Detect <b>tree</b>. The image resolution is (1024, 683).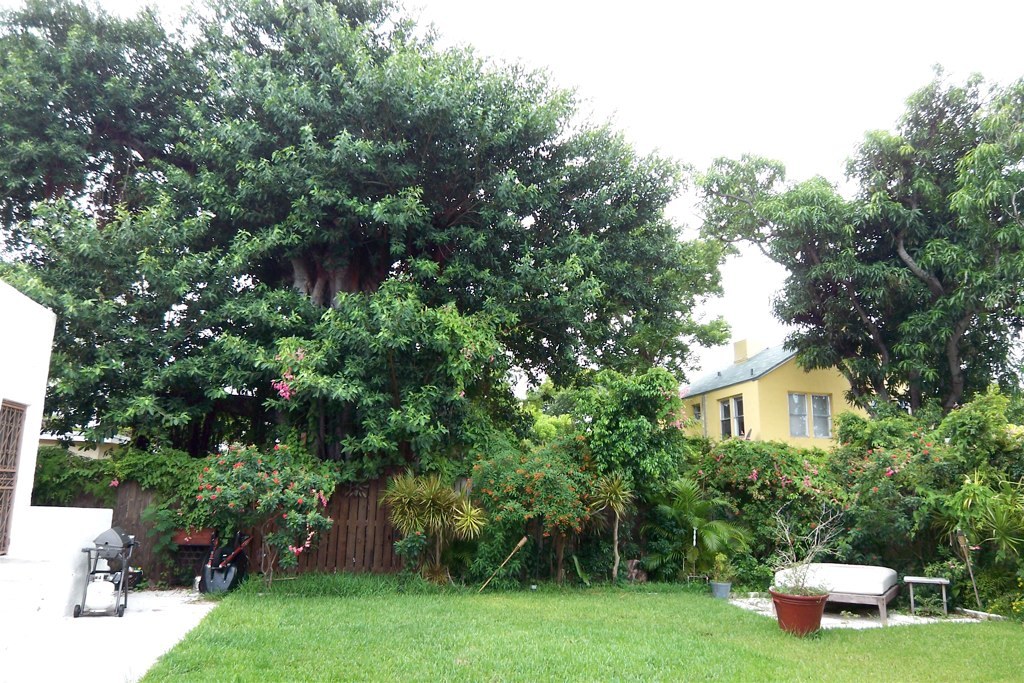
bbox=(693, 57, 1023, 413).
